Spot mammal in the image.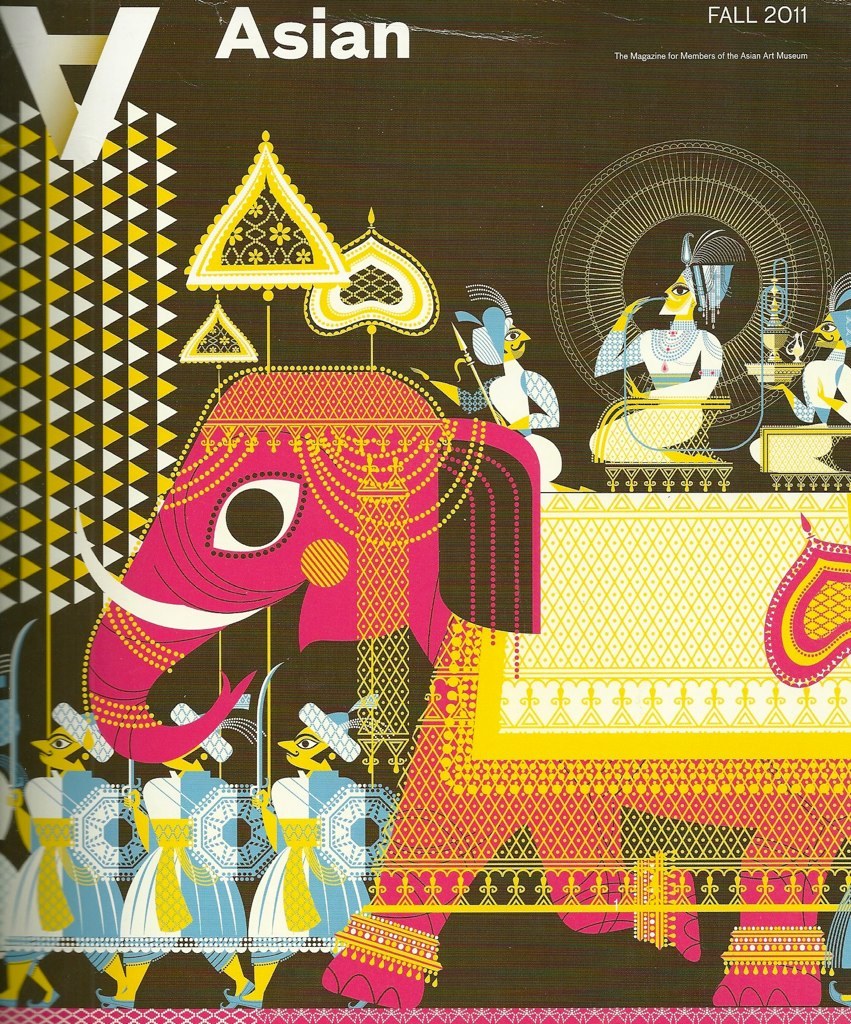
mammal found at [left=225, top=697, right=406, bottom=1009].
